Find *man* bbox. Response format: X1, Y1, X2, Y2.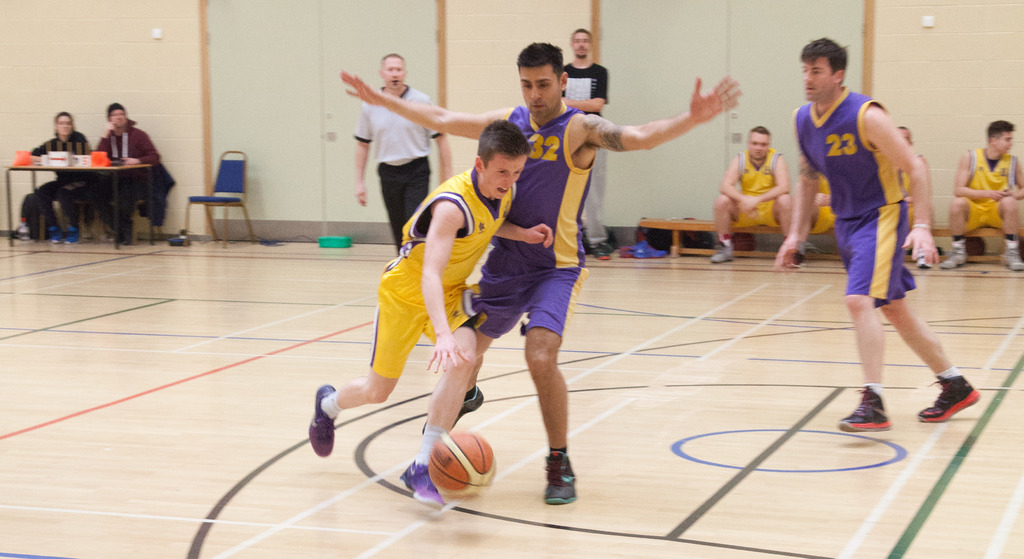
307, 124, 556, 506.
